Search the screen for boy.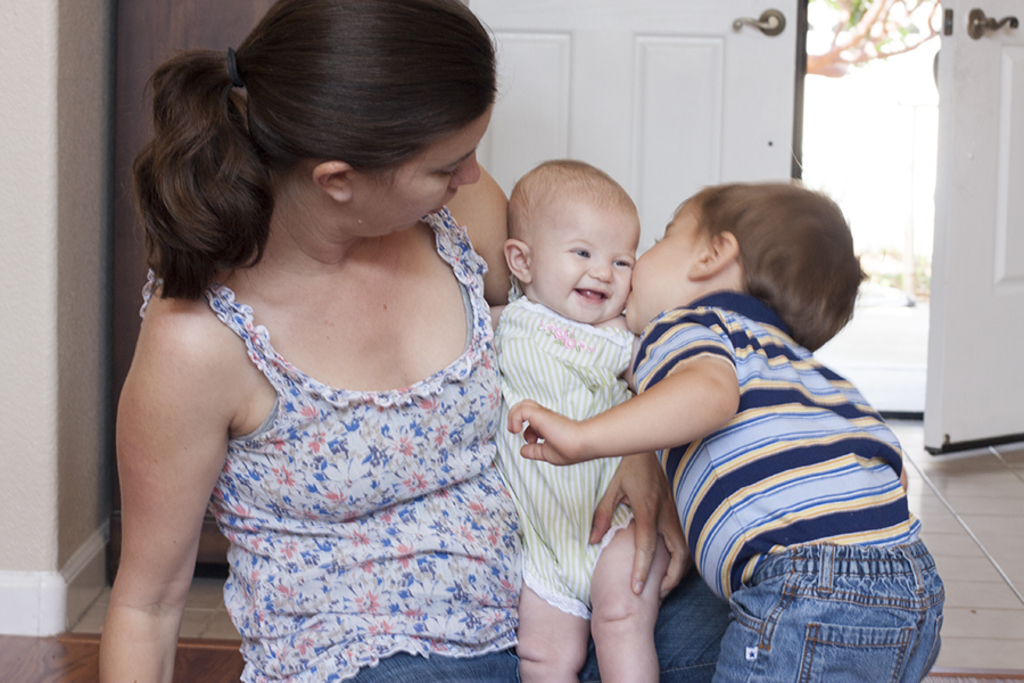
Found at 503 167 951 682.
